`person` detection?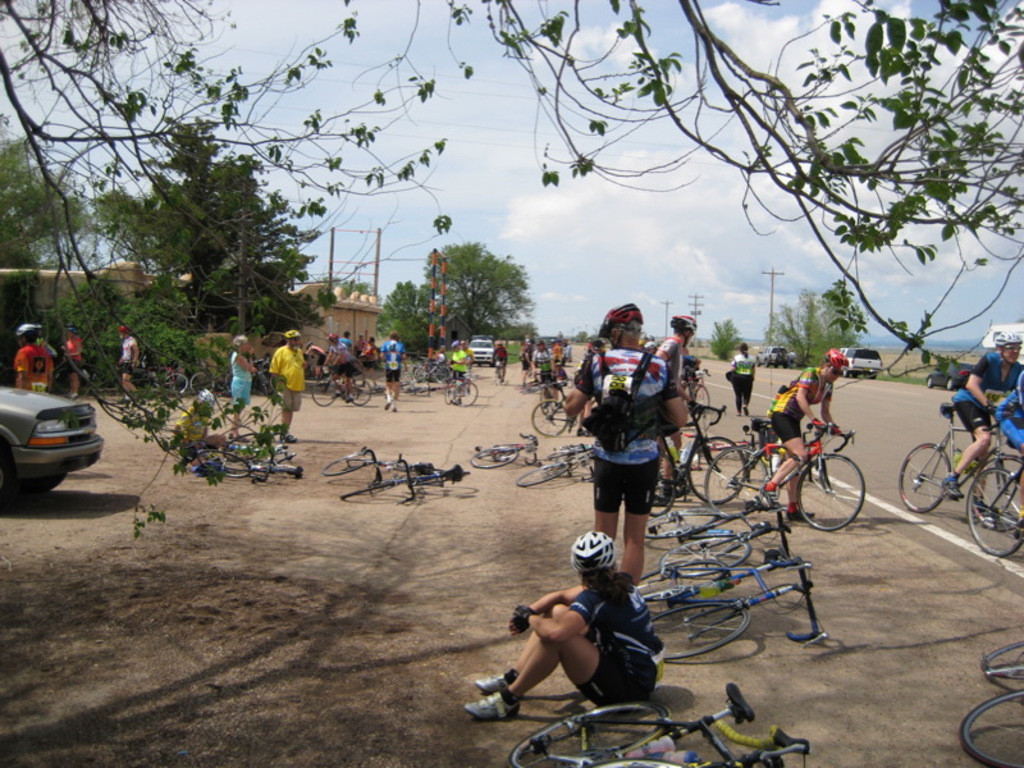
rect(380, 330, 413, 408)
